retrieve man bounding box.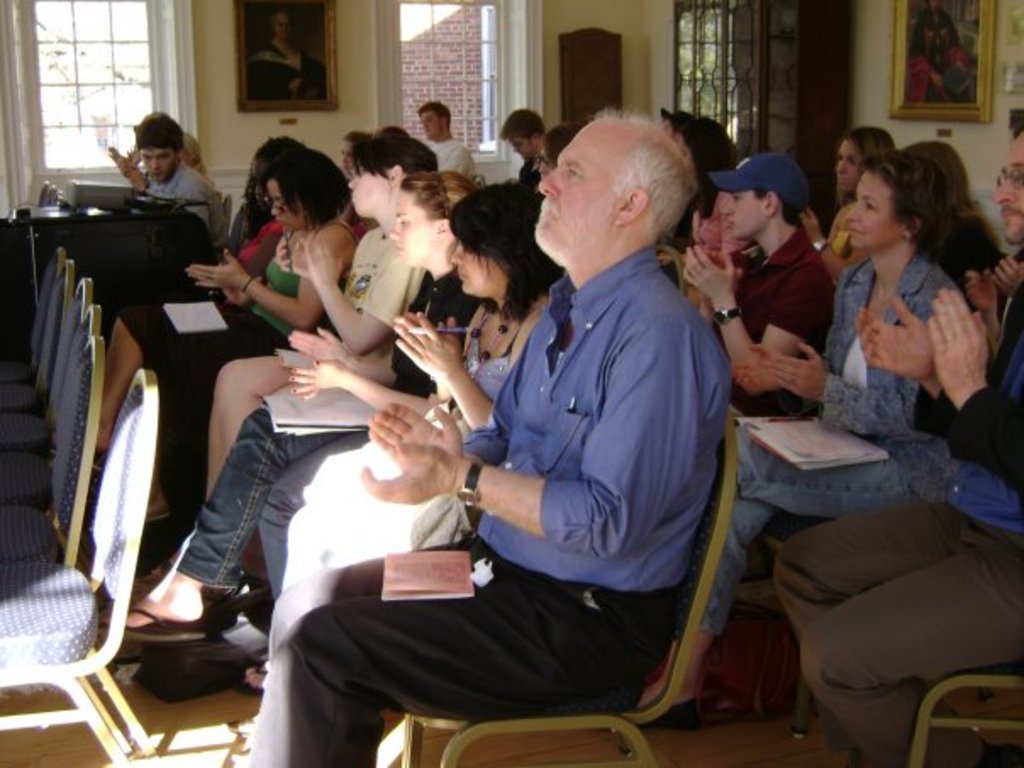
Bounding box: region(682, 153, 831, 424).
